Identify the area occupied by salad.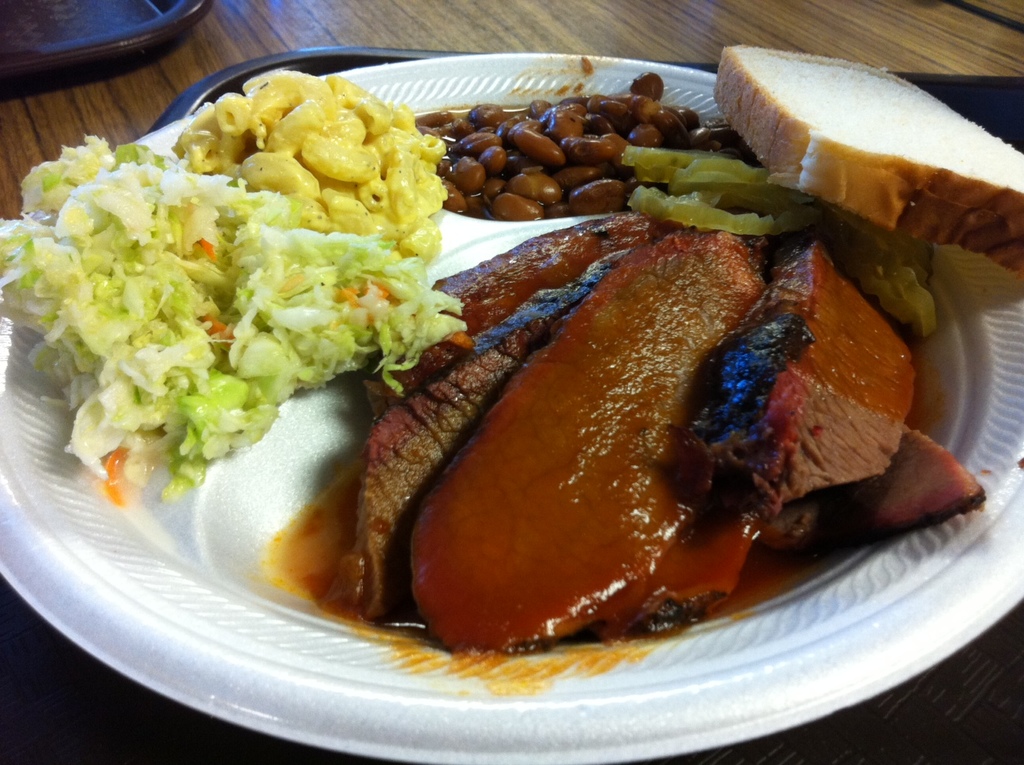
Area: {"x1": 0, "y1": 133, "x2": 472, "y2": 496}.
